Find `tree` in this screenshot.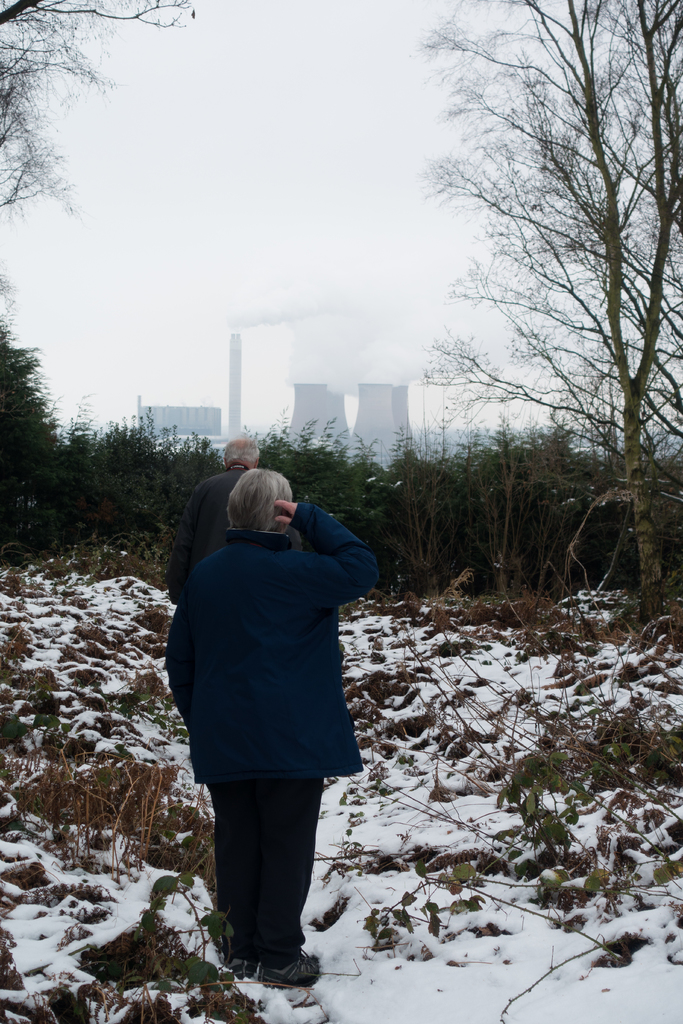
The bounding box for `tree` is [386,16,625,557].
